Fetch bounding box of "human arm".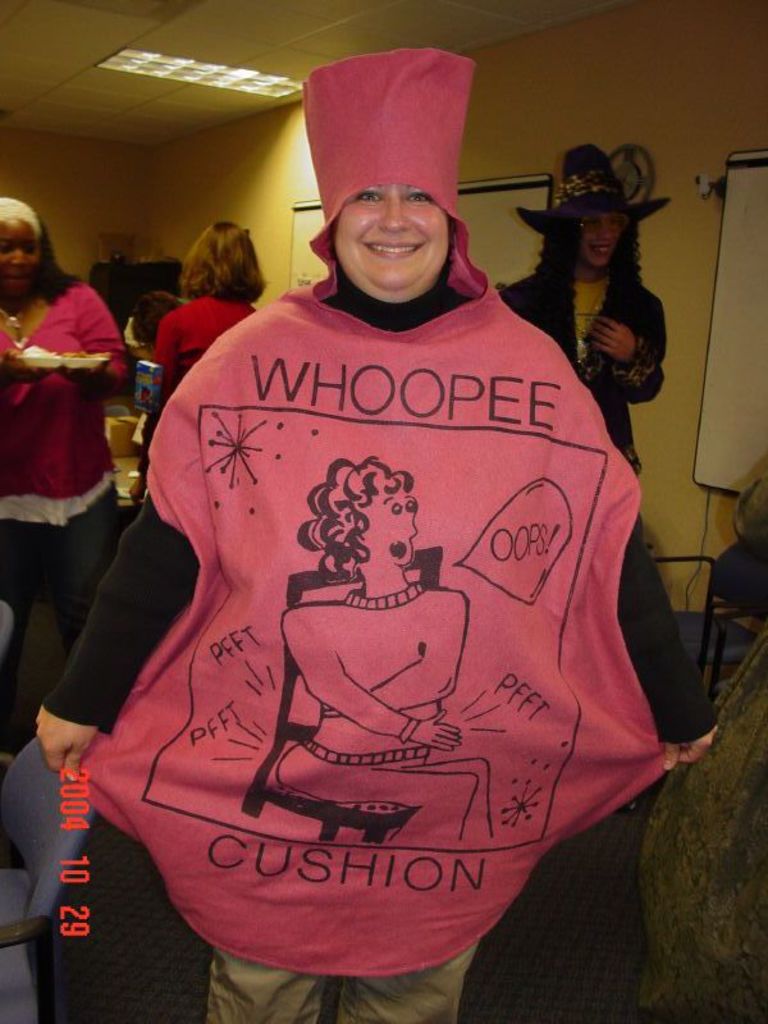
Bbox: crop(131, 325, 179, 502).
